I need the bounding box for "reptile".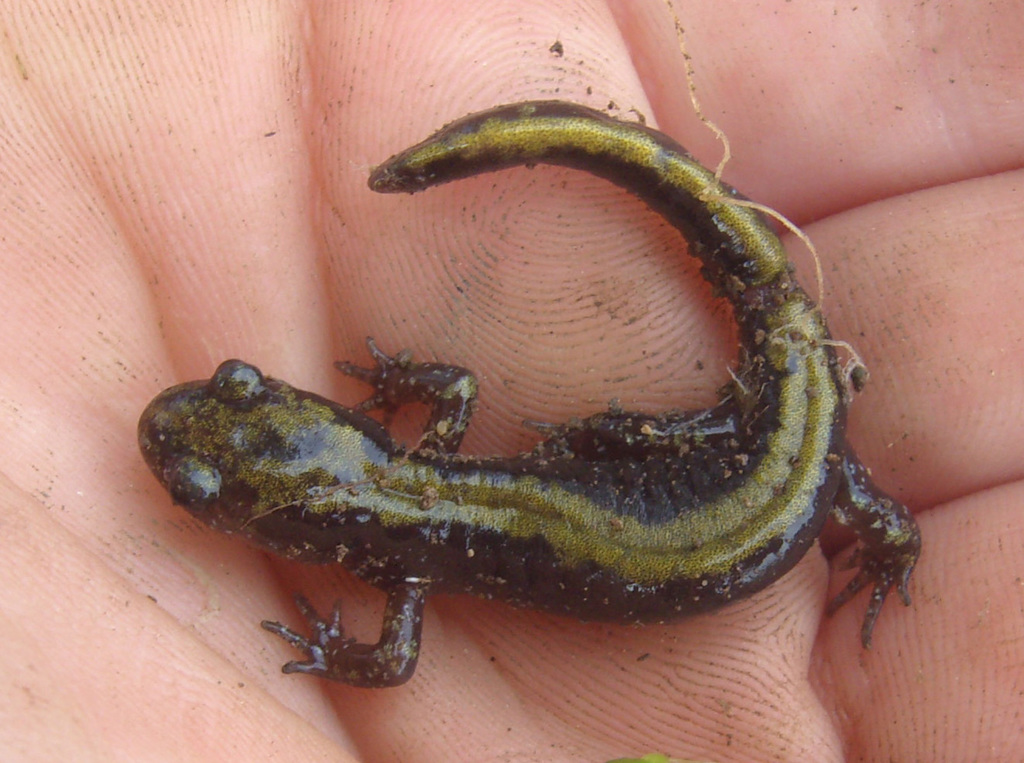
Here it is: 135, 102, 926, 688.
